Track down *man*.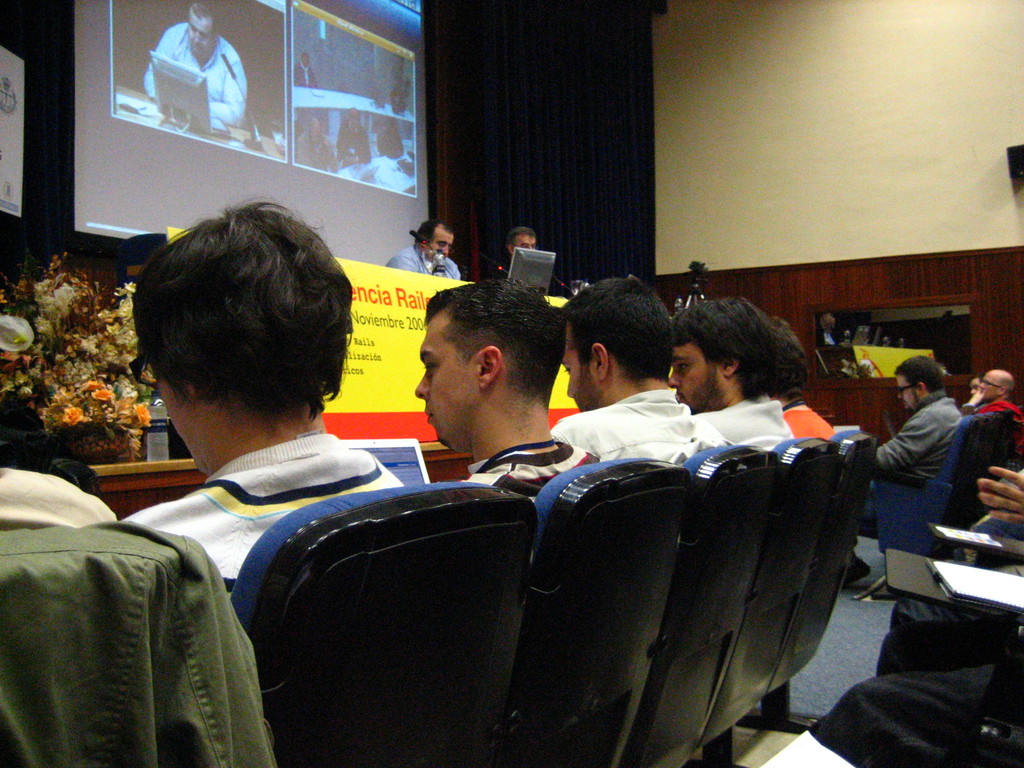
Tracked to (861,355,975,602).
